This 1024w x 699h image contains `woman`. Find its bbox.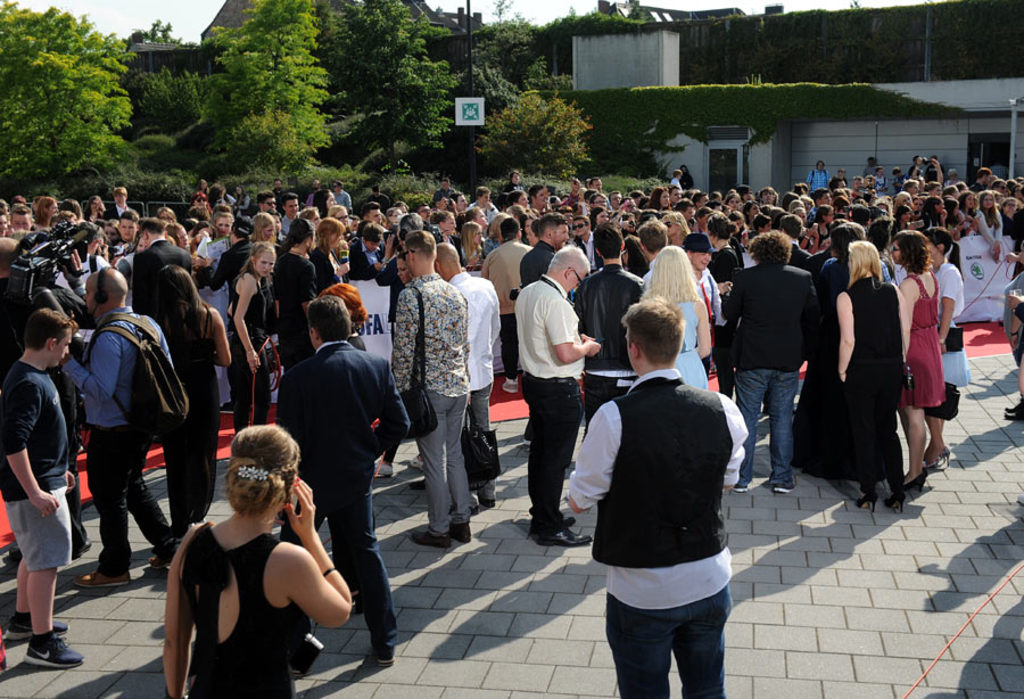
rect(435, 211, 459, 247).
